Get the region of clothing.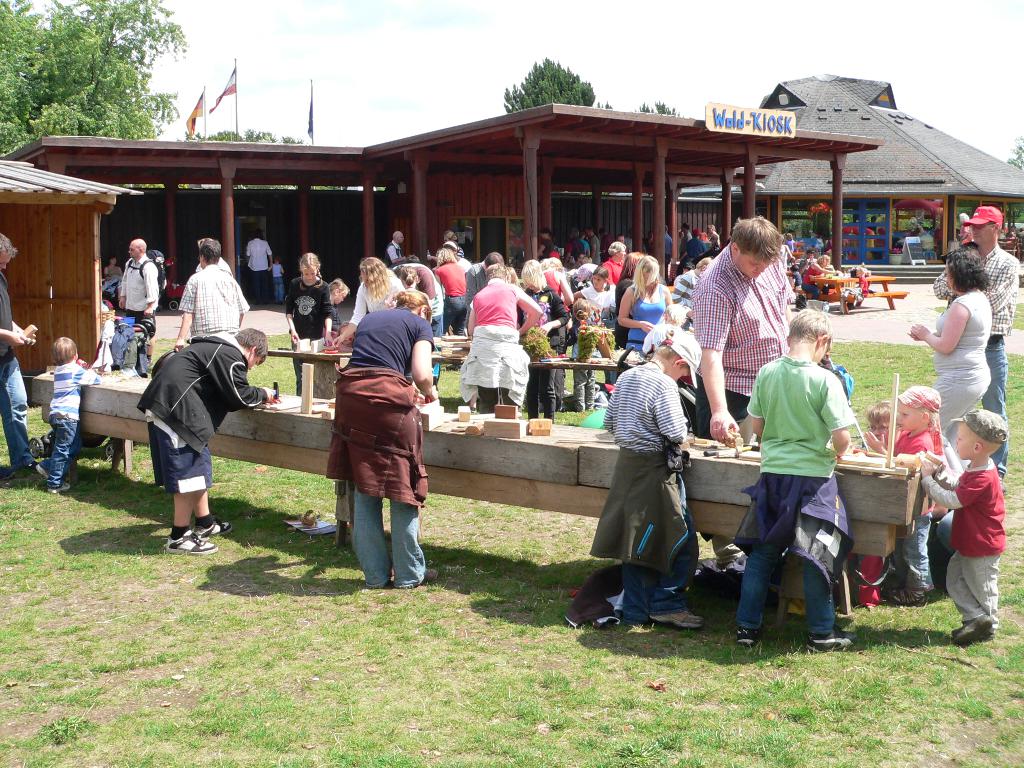
<box>353,485,425,591</box>.
